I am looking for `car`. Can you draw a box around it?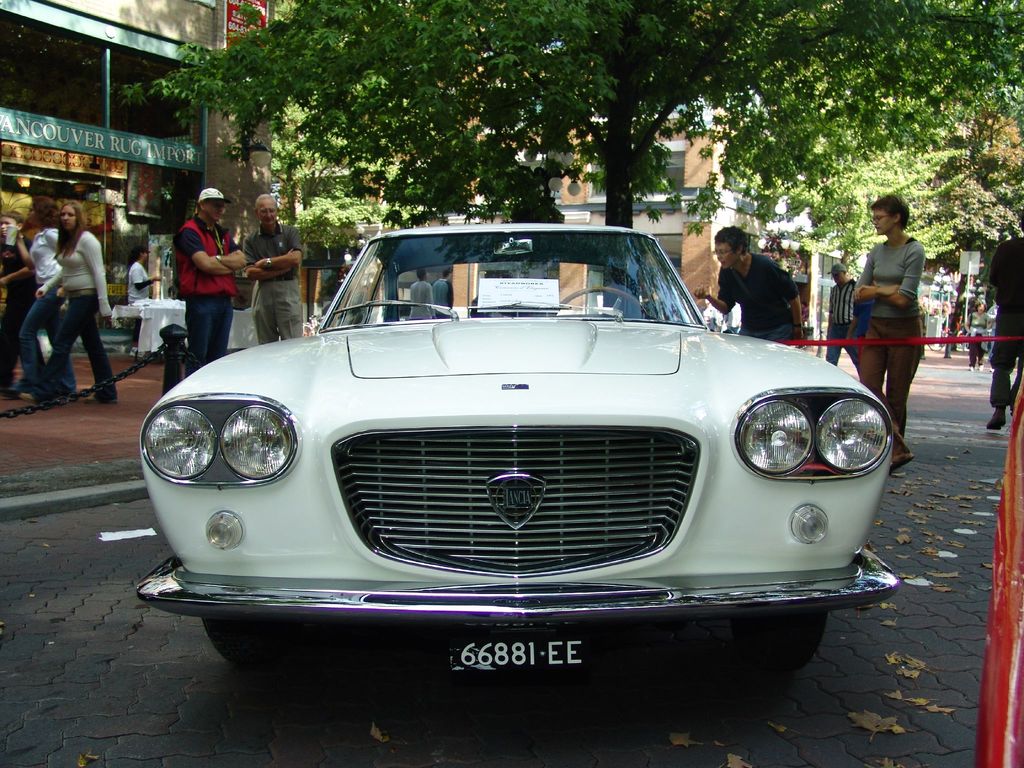
Sure, the bounding box is (982,373,1023,764).
